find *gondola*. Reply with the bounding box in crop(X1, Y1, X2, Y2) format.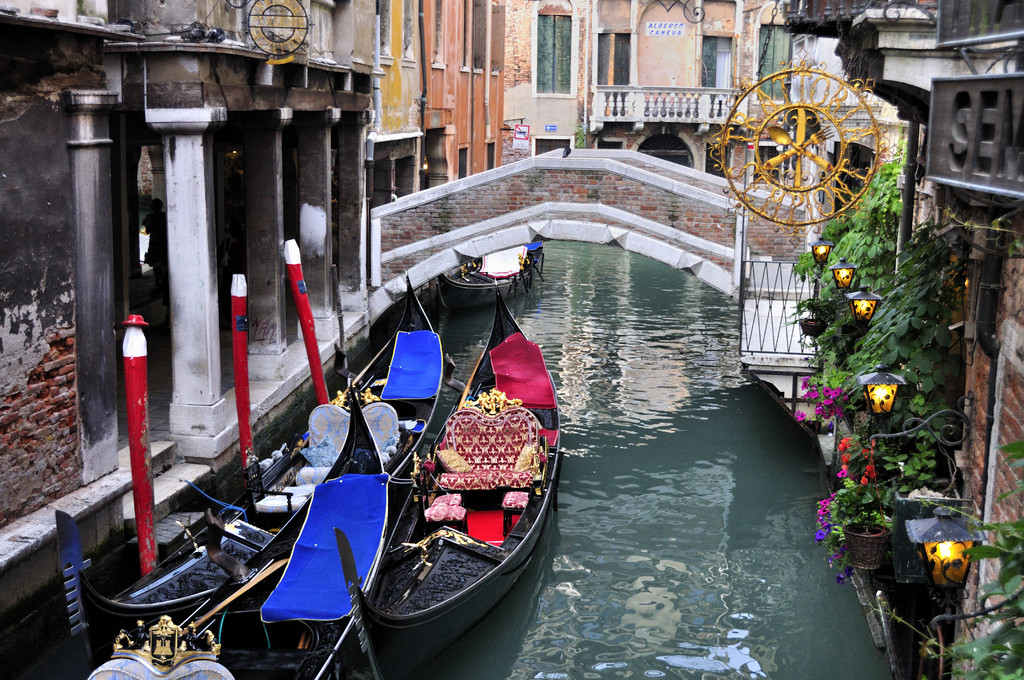
crop(56, 257, 452, 640).
